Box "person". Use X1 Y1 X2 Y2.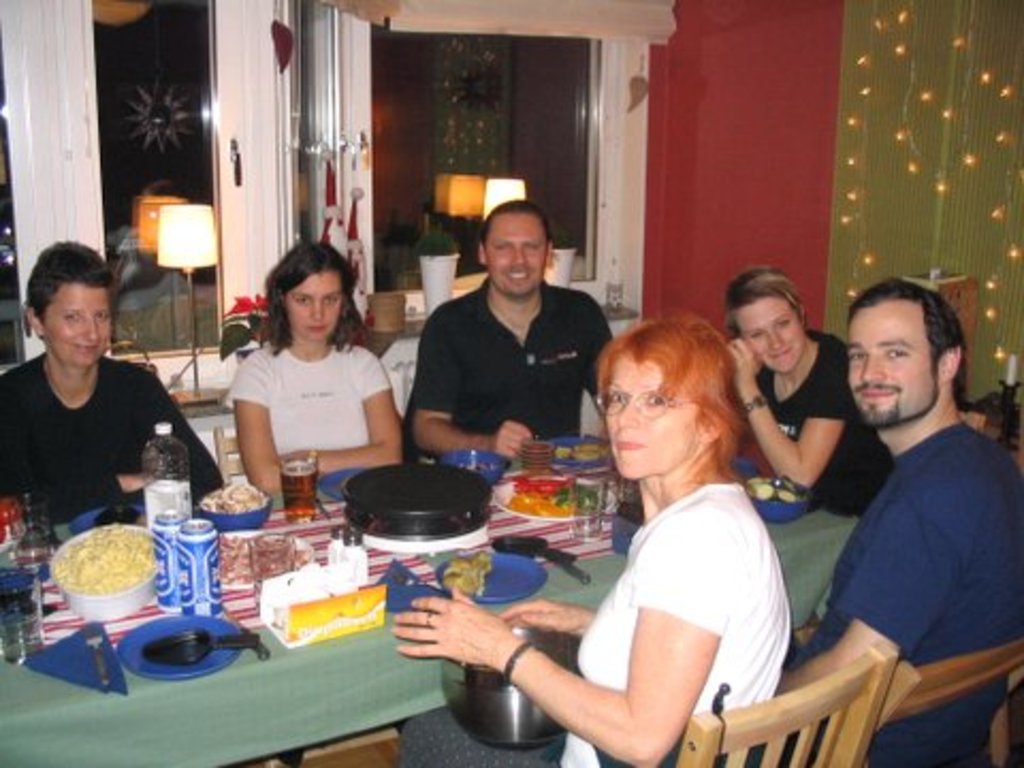
218 237 410 499.
